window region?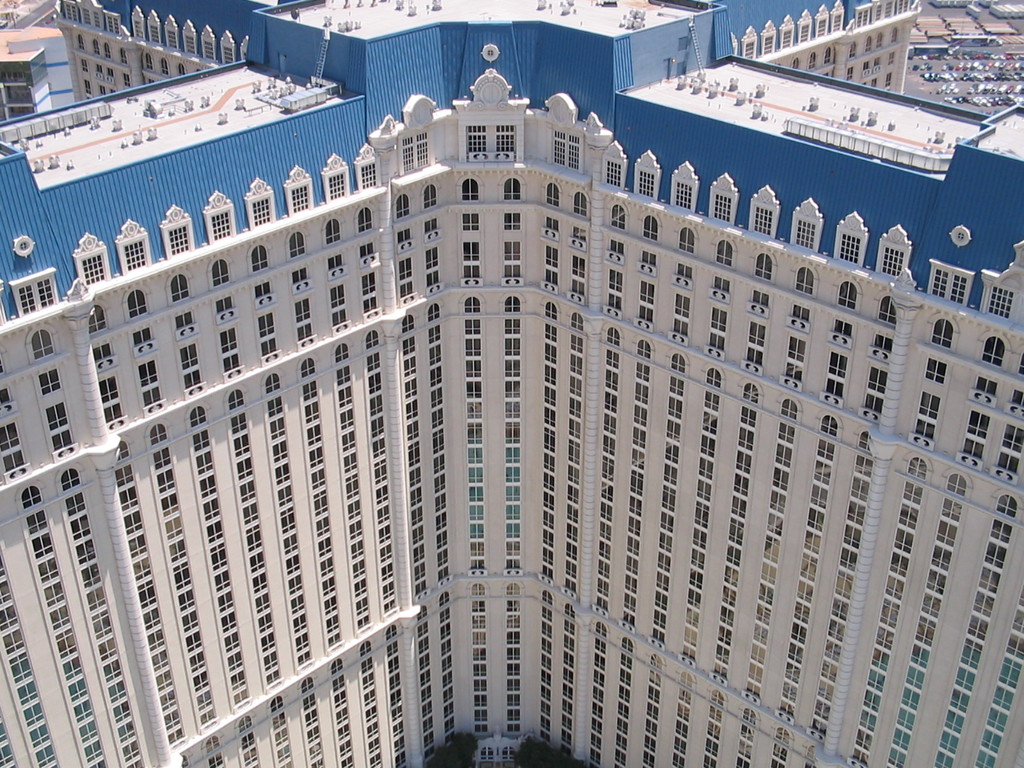
bbox=[623, 653, 630, 670]
